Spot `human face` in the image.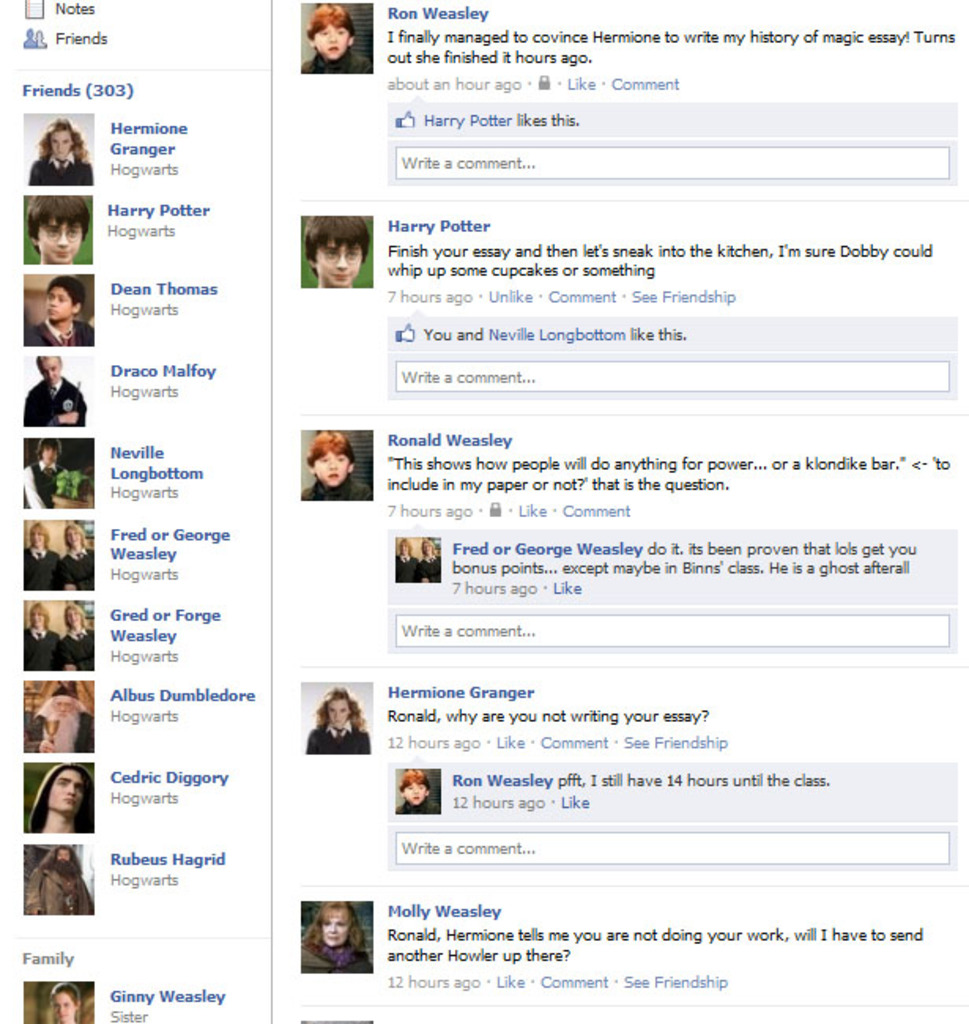
`human face` found at bbox=(32, 523, 46, 544).
